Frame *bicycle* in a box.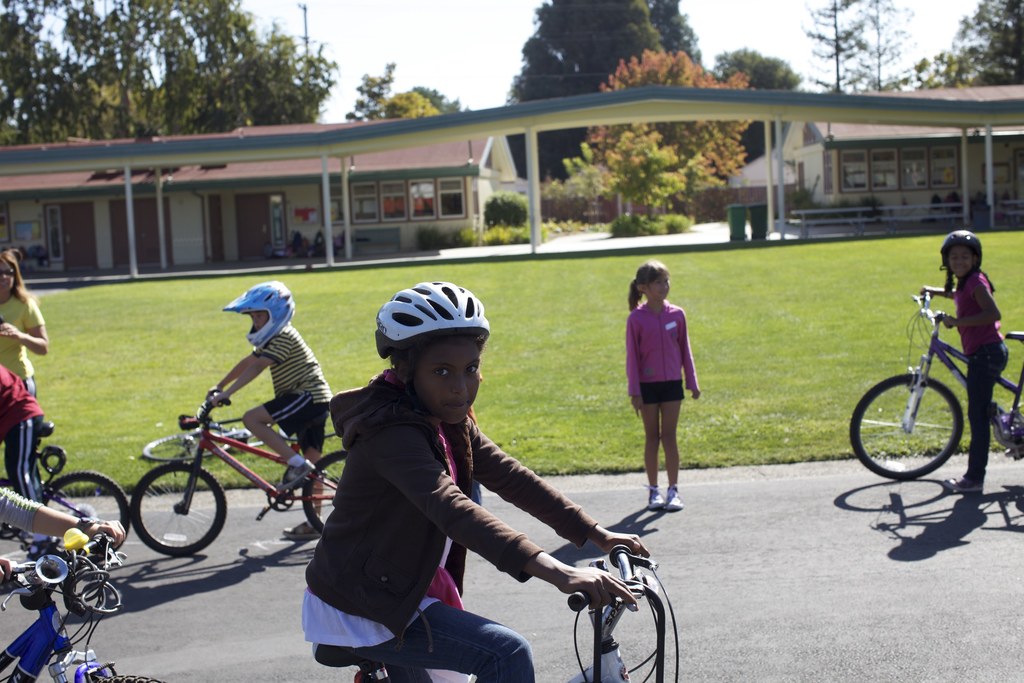
(left=311, top=542, right=681, bottom=682).
